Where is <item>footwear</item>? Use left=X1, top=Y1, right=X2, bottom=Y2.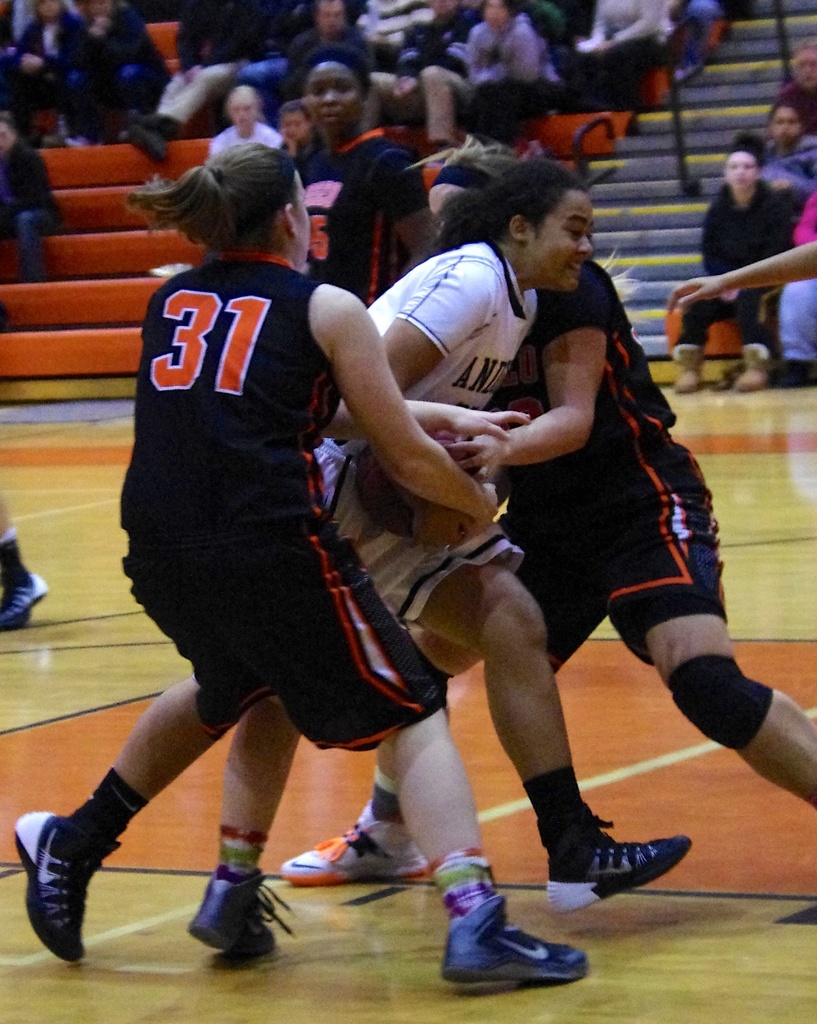
left=9, top=806, right=104, bottom=963.
